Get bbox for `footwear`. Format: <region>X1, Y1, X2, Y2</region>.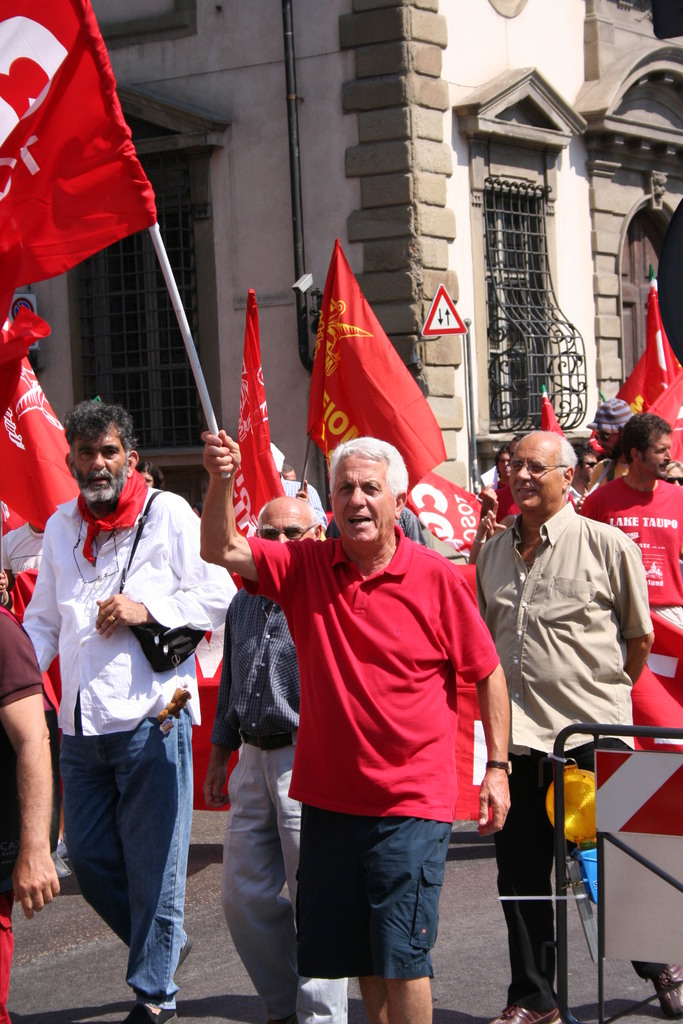
<region>657, 967, 682, 1014</region>.
